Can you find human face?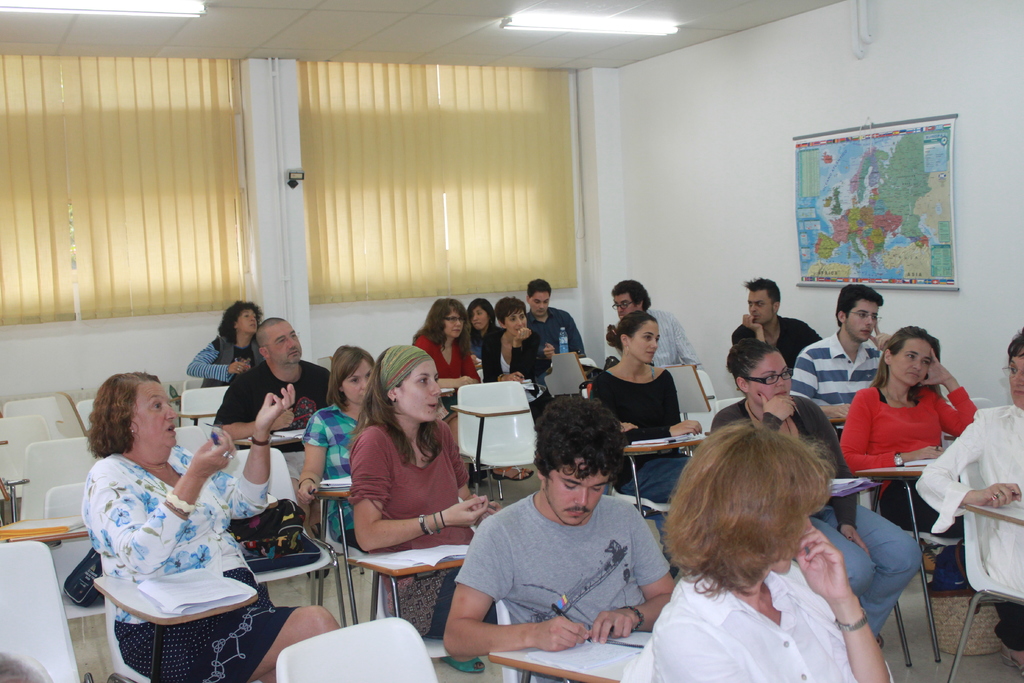
Yes, bounding box: BBox(746, 352, 792, 408).
